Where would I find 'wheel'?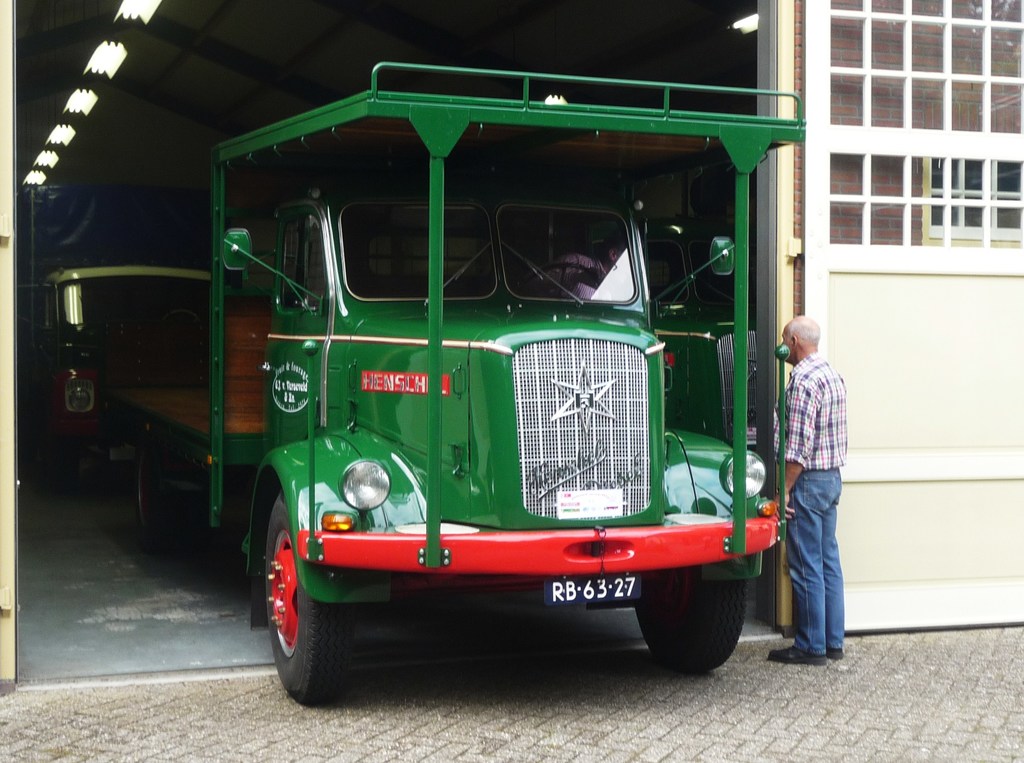
At <region>268, 495, 350, 701</region>.
